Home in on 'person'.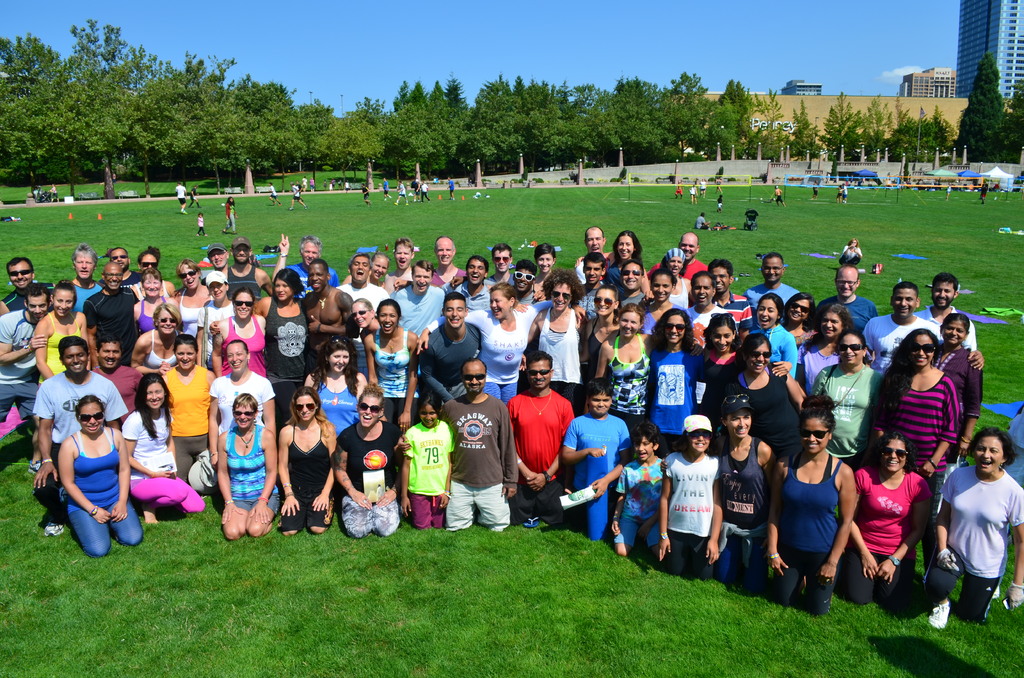
Homed in at locate(76, 262, 135, 359).
